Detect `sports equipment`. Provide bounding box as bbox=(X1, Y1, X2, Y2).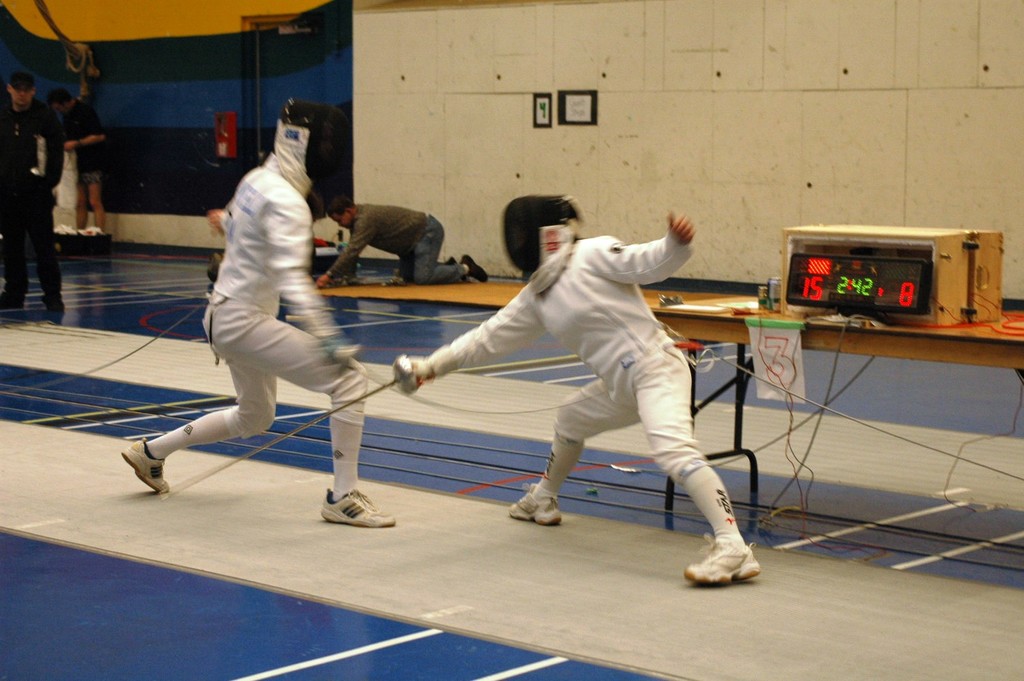
bbox=(319, 484, 398, 527).
